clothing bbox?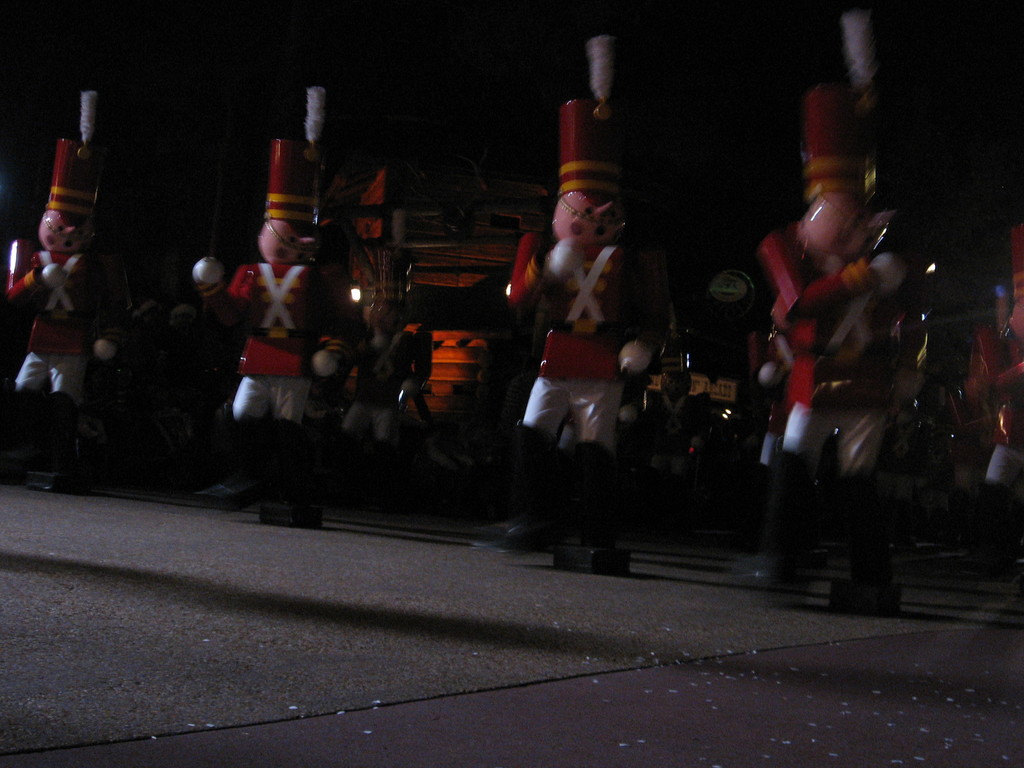
box(340, 328, 429, 441)
